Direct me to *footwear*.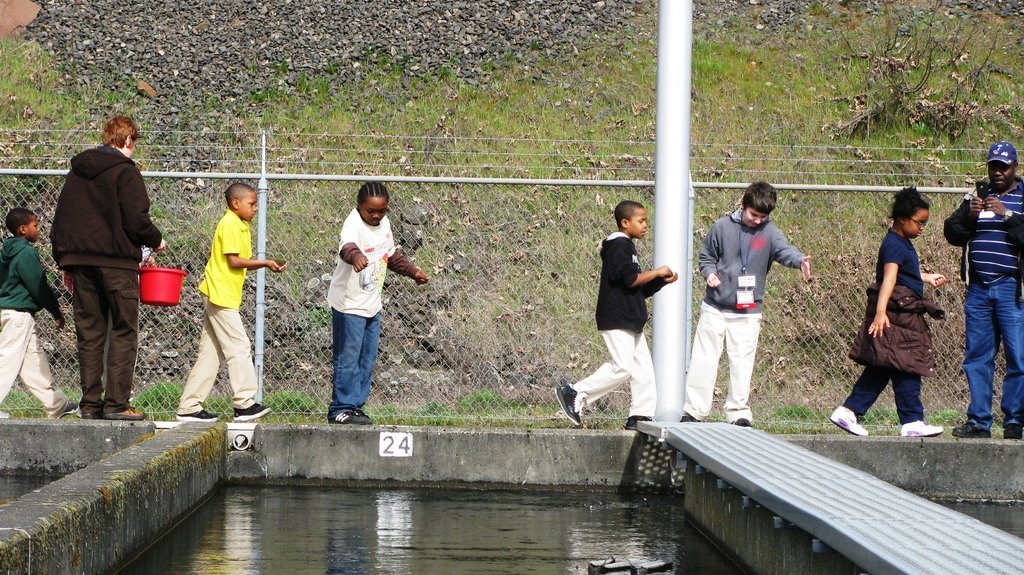
Direction: x1=999, y1=412, x2=1023, y2=437.
